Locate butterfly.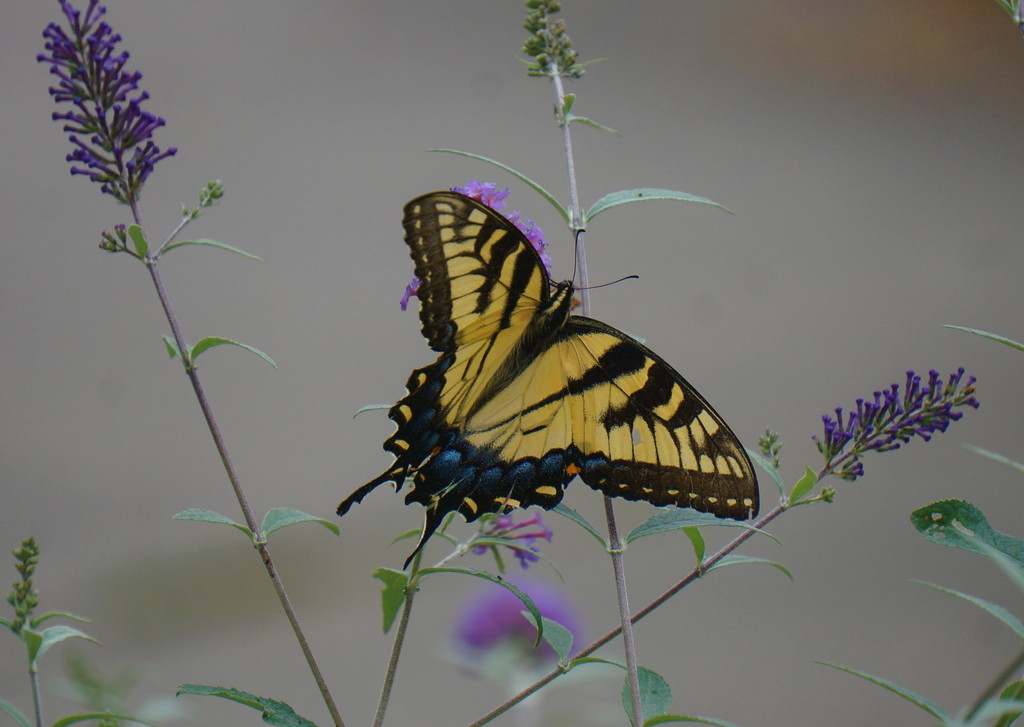
Bounding box: l=362, t=168, r=754, b=545.
